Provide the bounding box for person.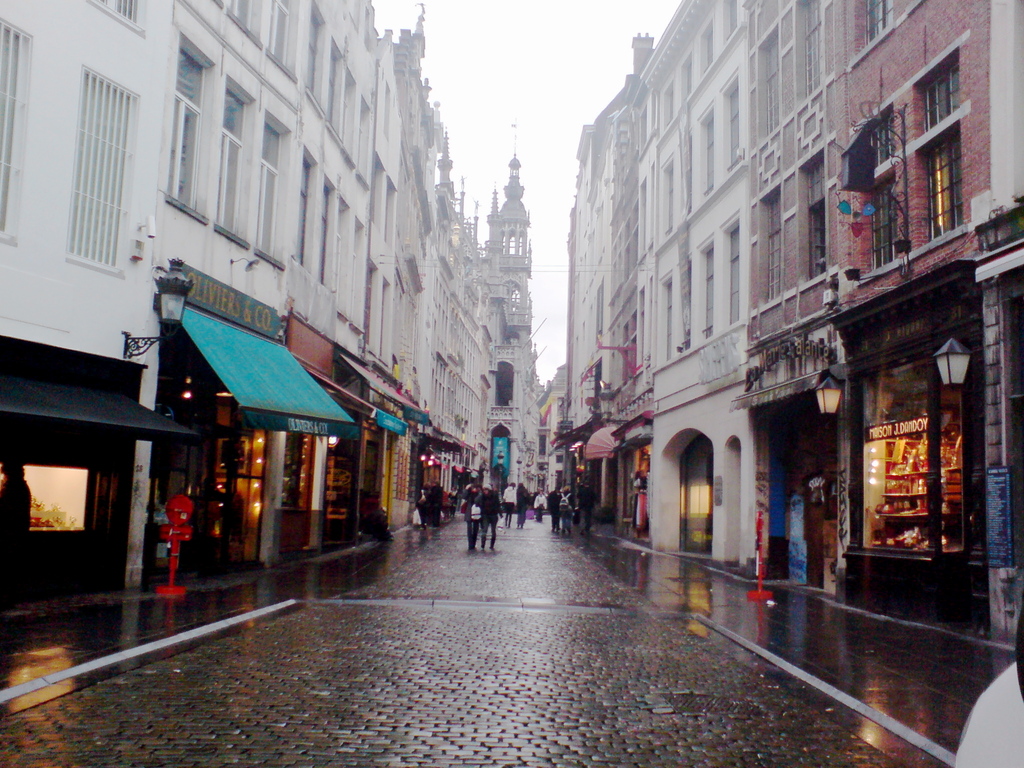
(left=578, top=479, right=598, bottom=538).
